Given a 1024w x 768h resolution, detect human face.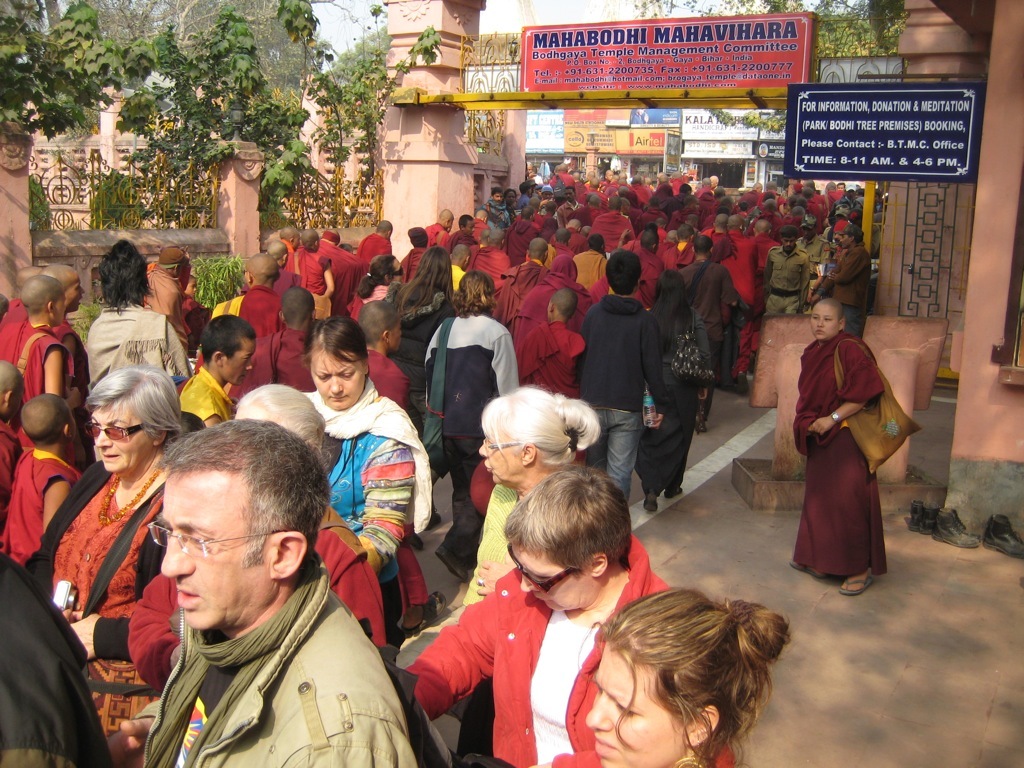
pyautogui.locateOnScreen(476, 427, 521, 489).
